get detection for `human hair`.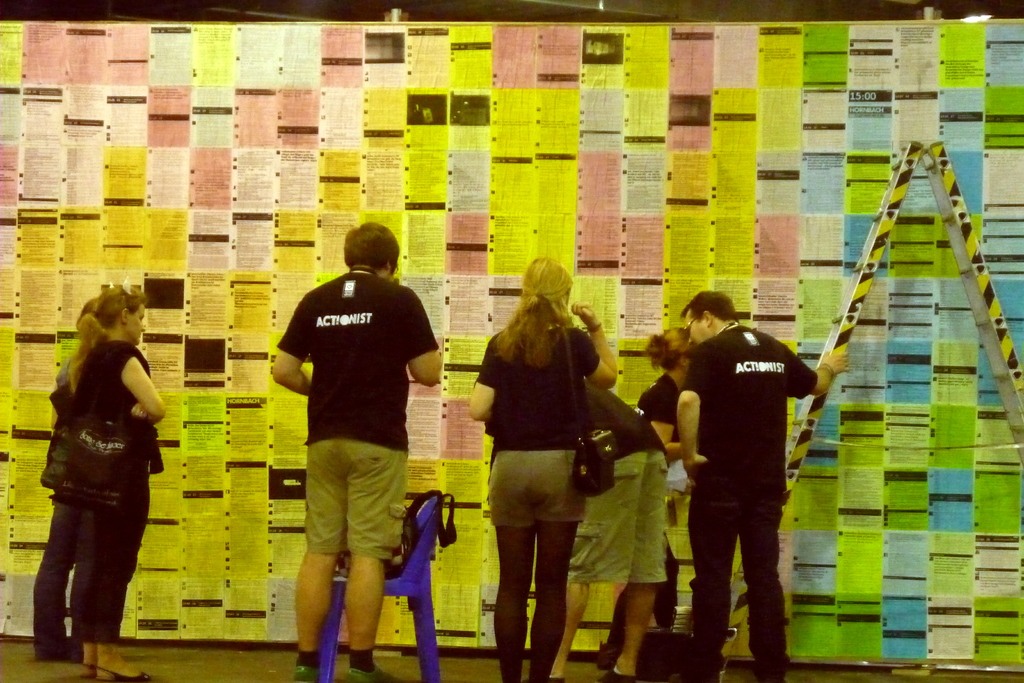
Detection: detection(644, 325, 689, 372).
